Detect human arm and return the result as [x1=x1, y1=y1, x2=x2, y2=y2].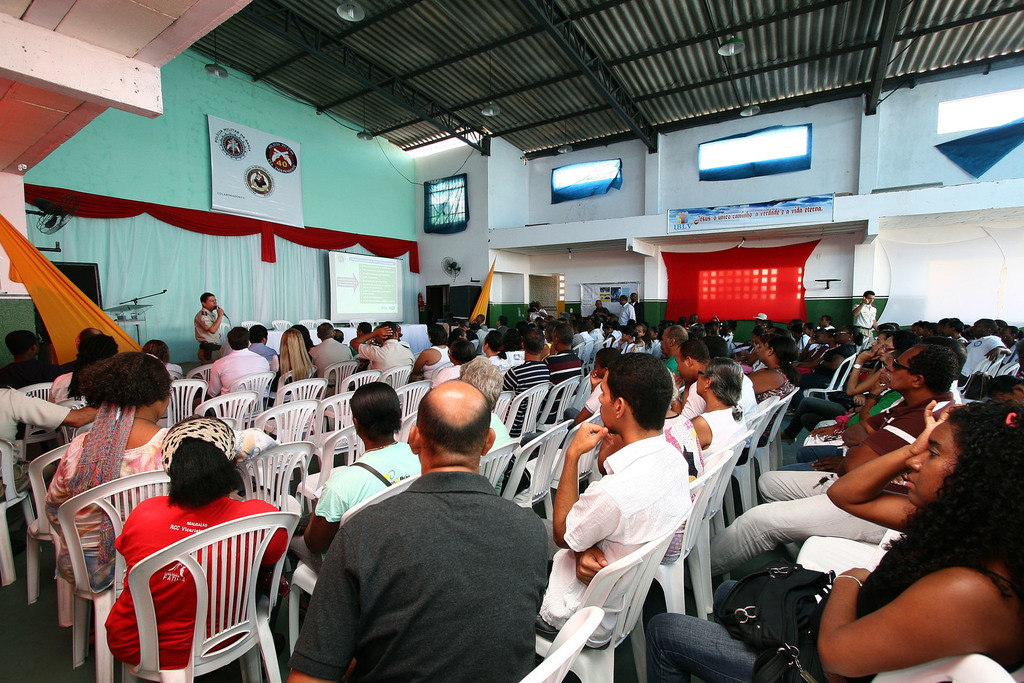
[x1=563, y1=506, x2=604, y2=597].
